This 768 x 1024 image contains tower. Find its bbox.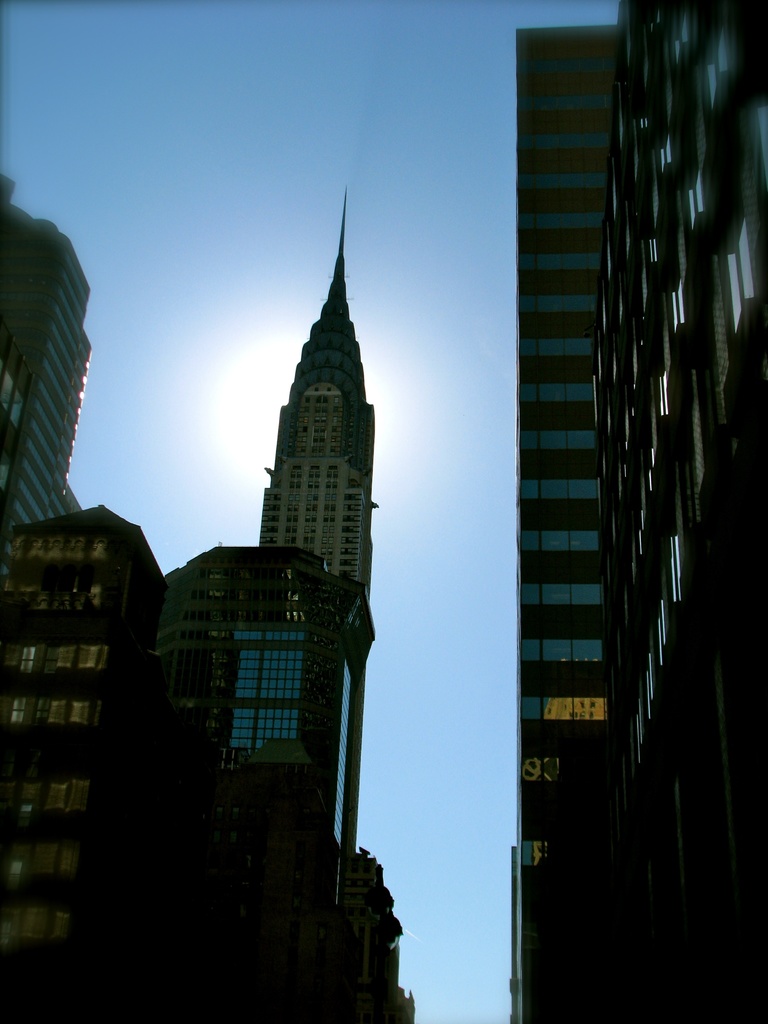
rect(0, 195, 68, 545).
